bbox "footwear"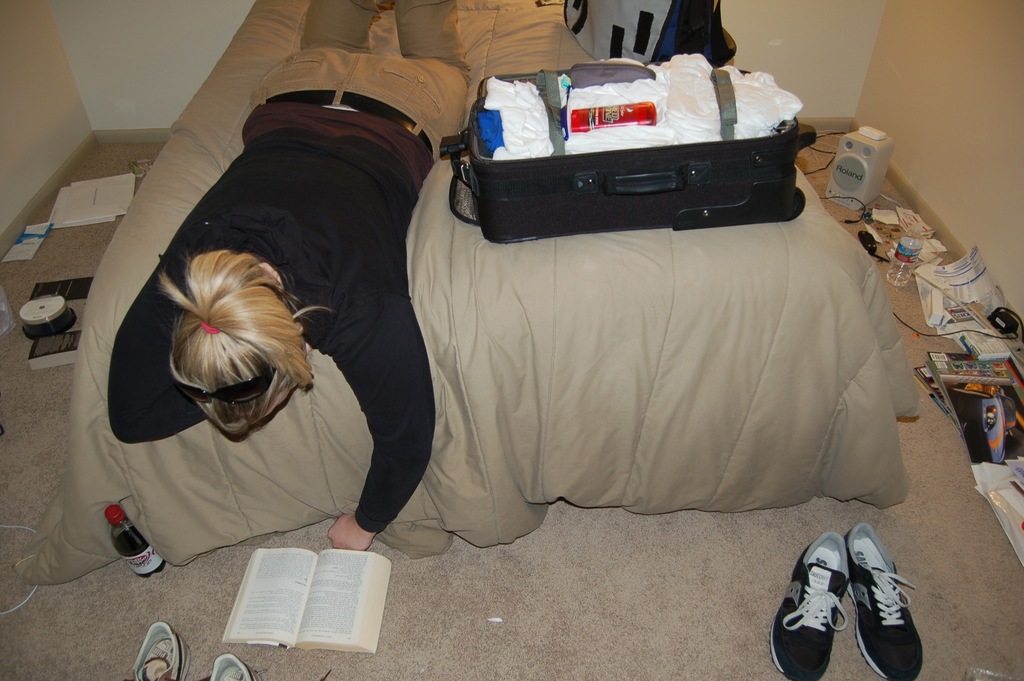
(left=129, top=621, right=192, bottom=680)
